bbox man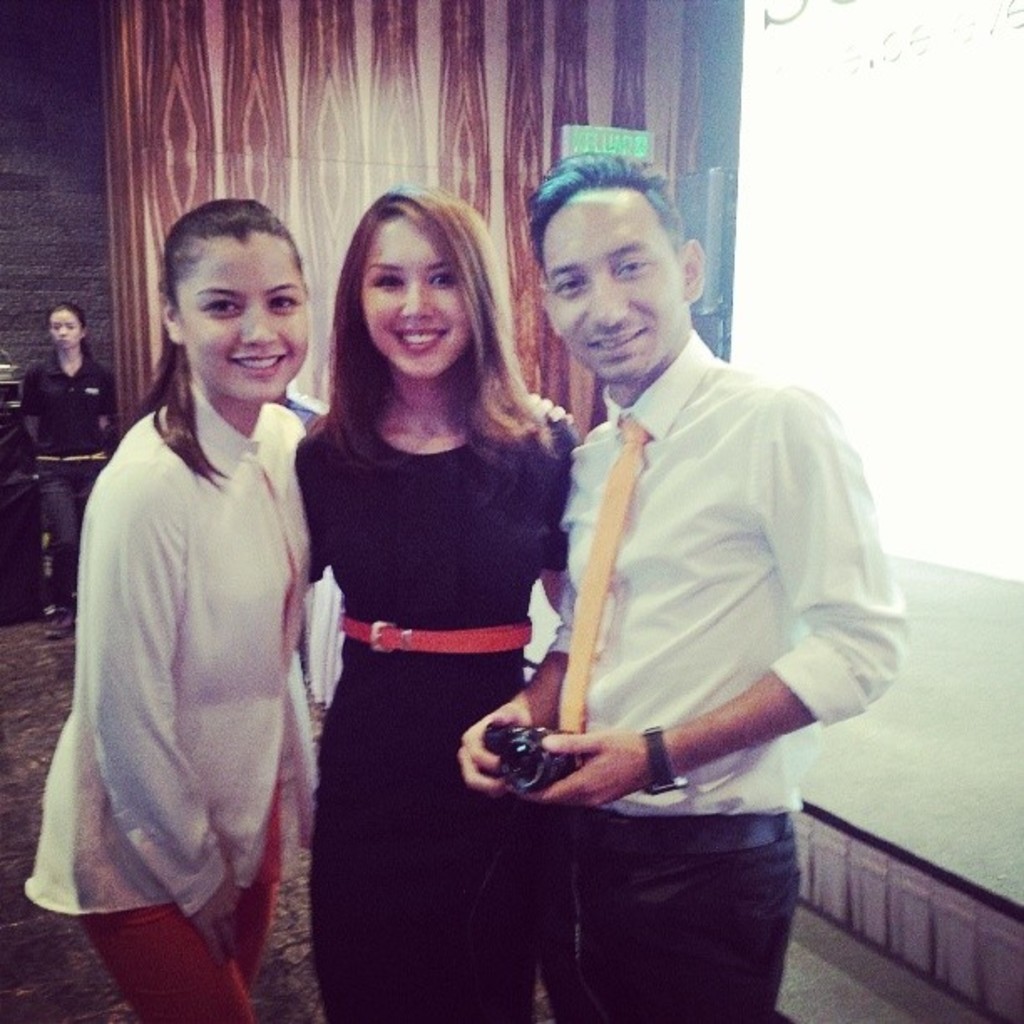
pyautogui.locateOnScreen(492, 114, 877, 1023)
